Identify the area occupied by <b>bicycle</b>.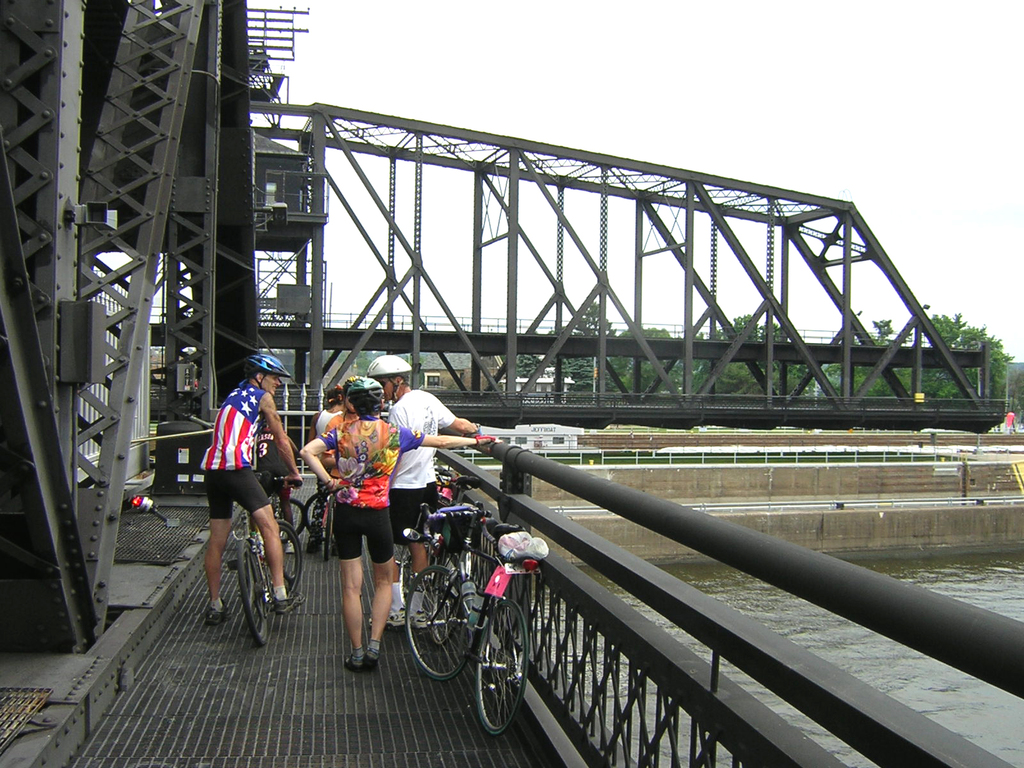
Area: {"left": 403, "top": 511, "right": 551, "bottom": 719}.
